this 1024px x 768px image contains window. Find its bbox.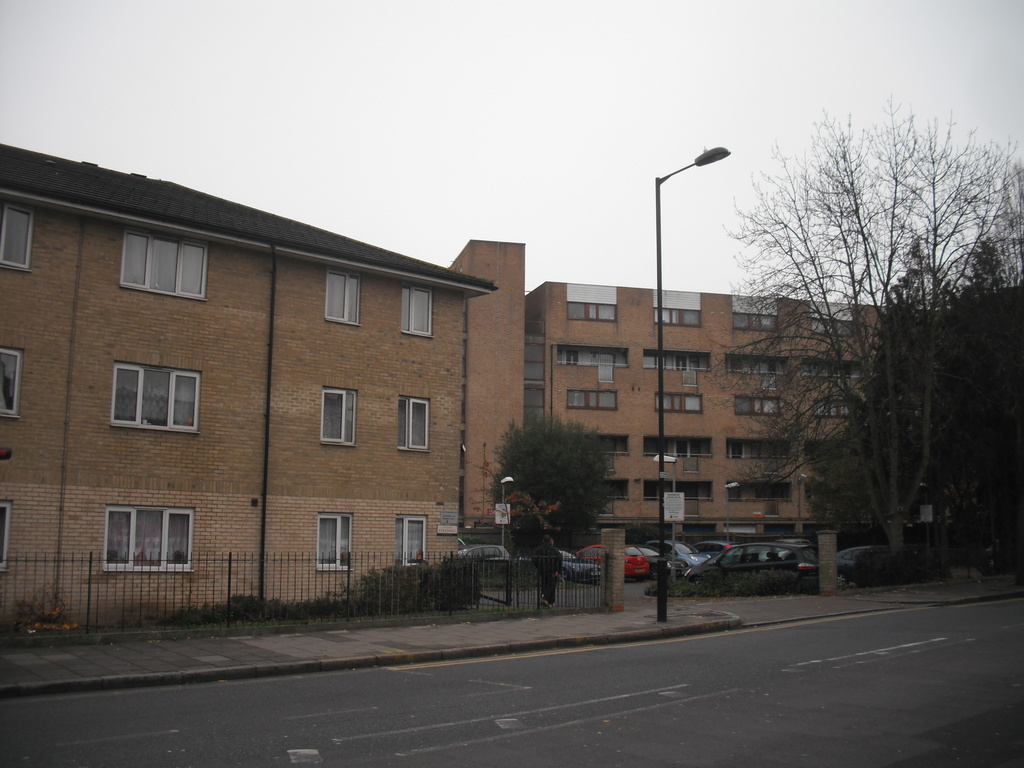
l=595, t=484, r=625, b=500.
